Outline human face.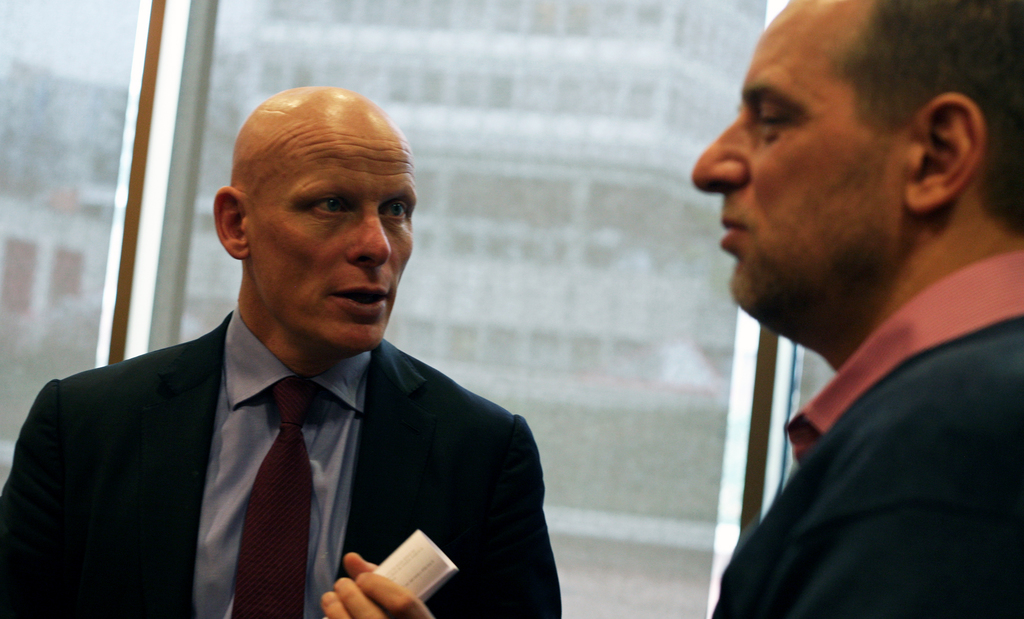
Outline: region(253, 99, 415, 354).
